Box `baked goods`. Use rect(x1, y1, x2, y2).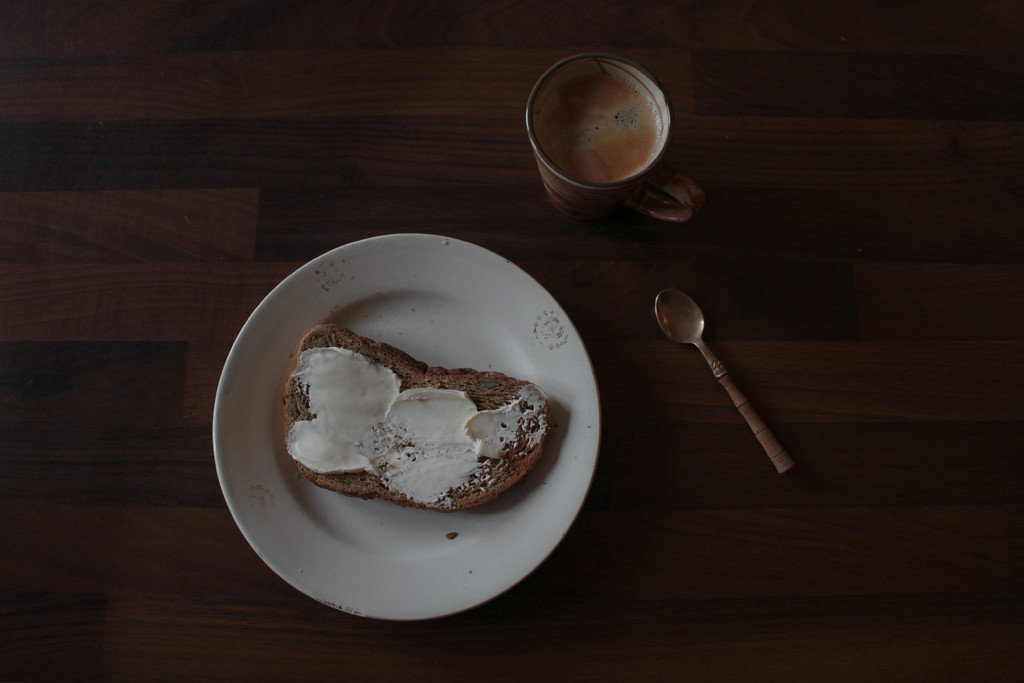
rect(279, 324, 548, 511).
